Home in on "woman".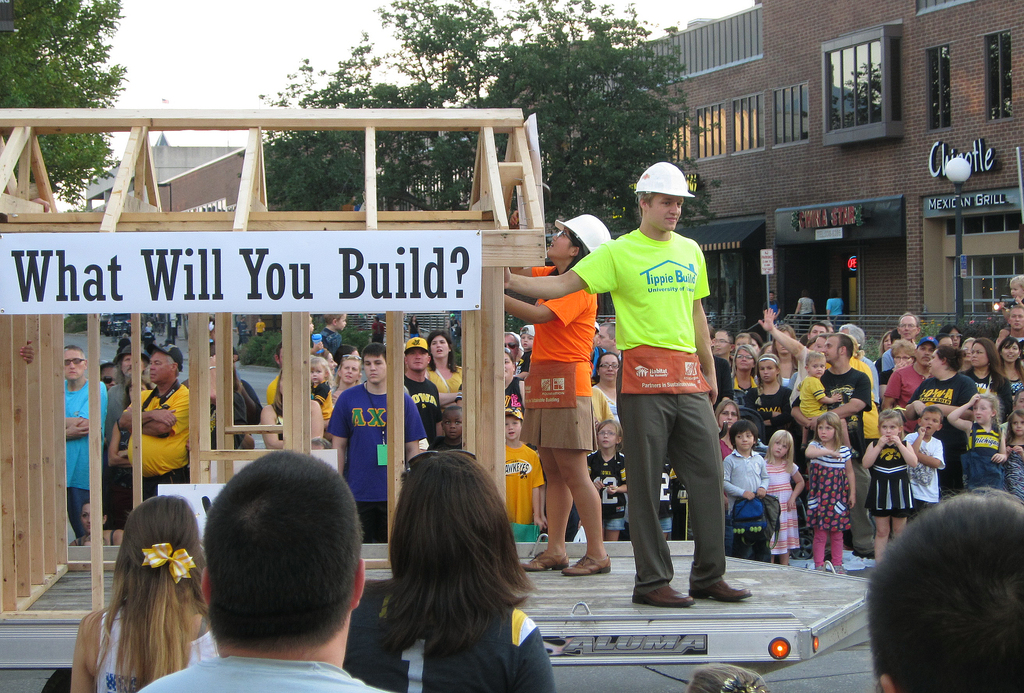
Homed in at 428 329 463 437.
